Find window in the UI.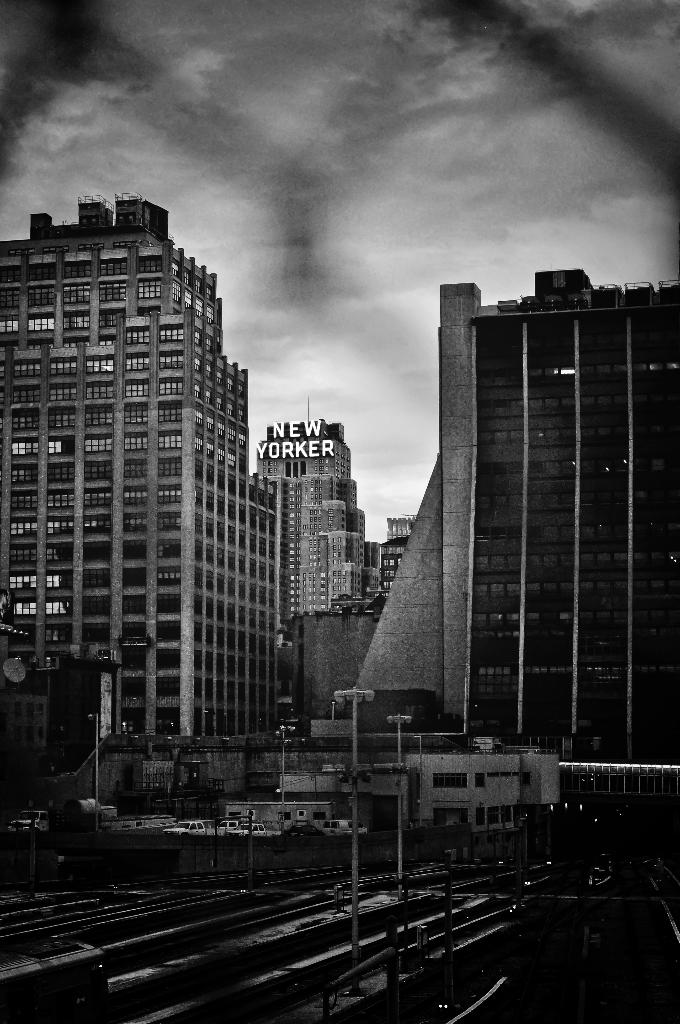
UI element at {"left": 278, "top": 812, "right": 292, "bottom": 822}.
